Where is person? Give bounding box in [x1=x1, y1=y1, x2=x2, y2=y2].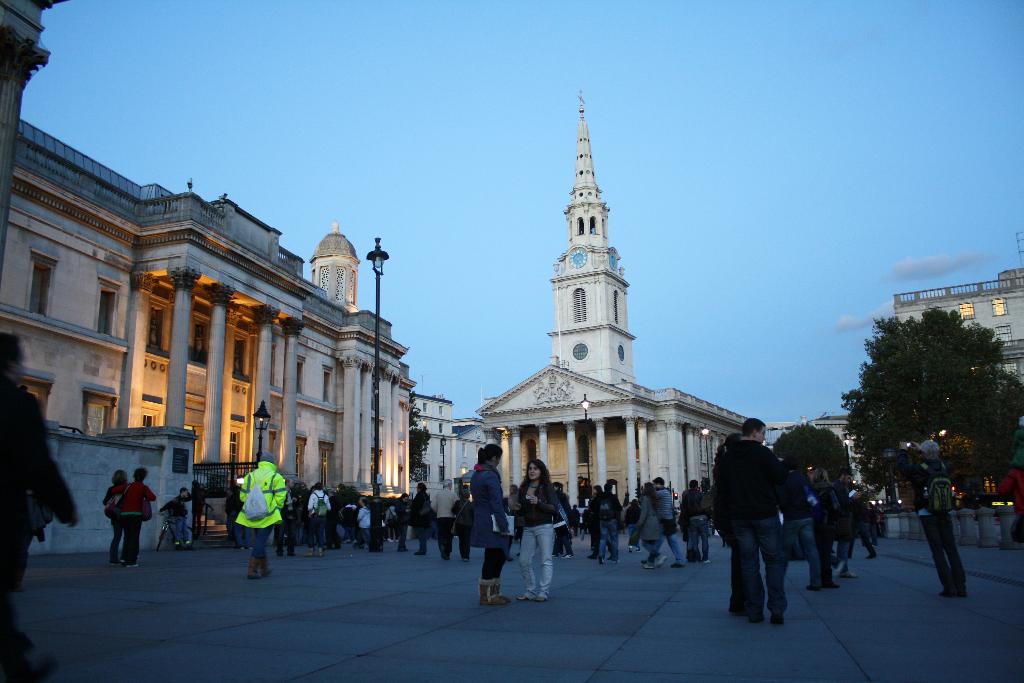
[x1=588, y1=481, x2=607, y2=561].
